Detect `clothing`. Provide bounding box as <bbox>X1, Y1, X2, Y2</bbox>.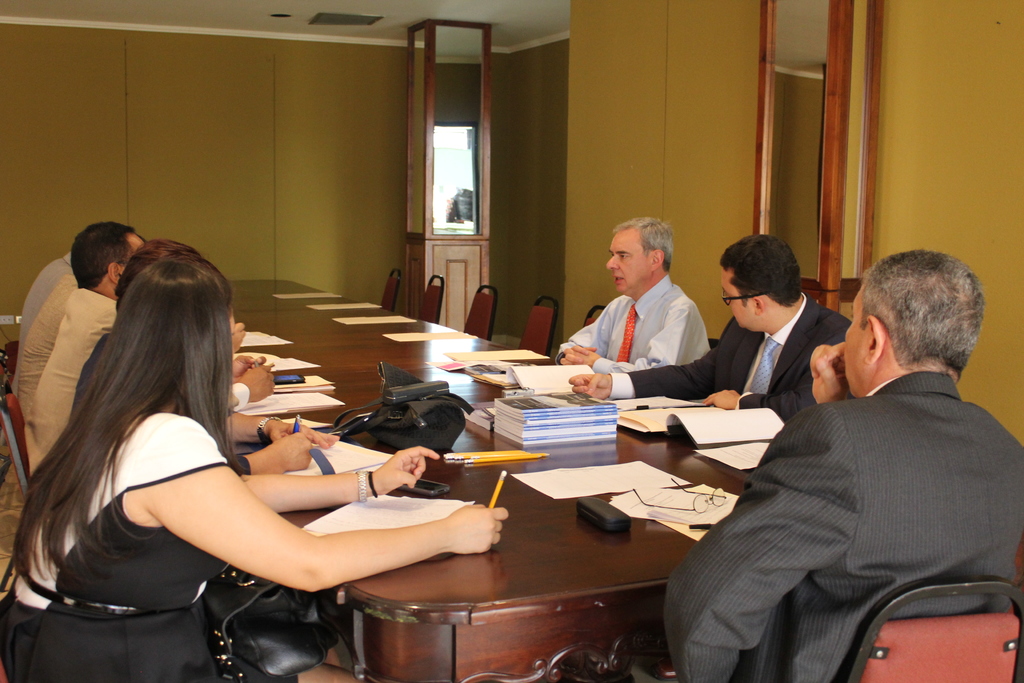
<bbox>16, 243, 72, 349</bbox>.
